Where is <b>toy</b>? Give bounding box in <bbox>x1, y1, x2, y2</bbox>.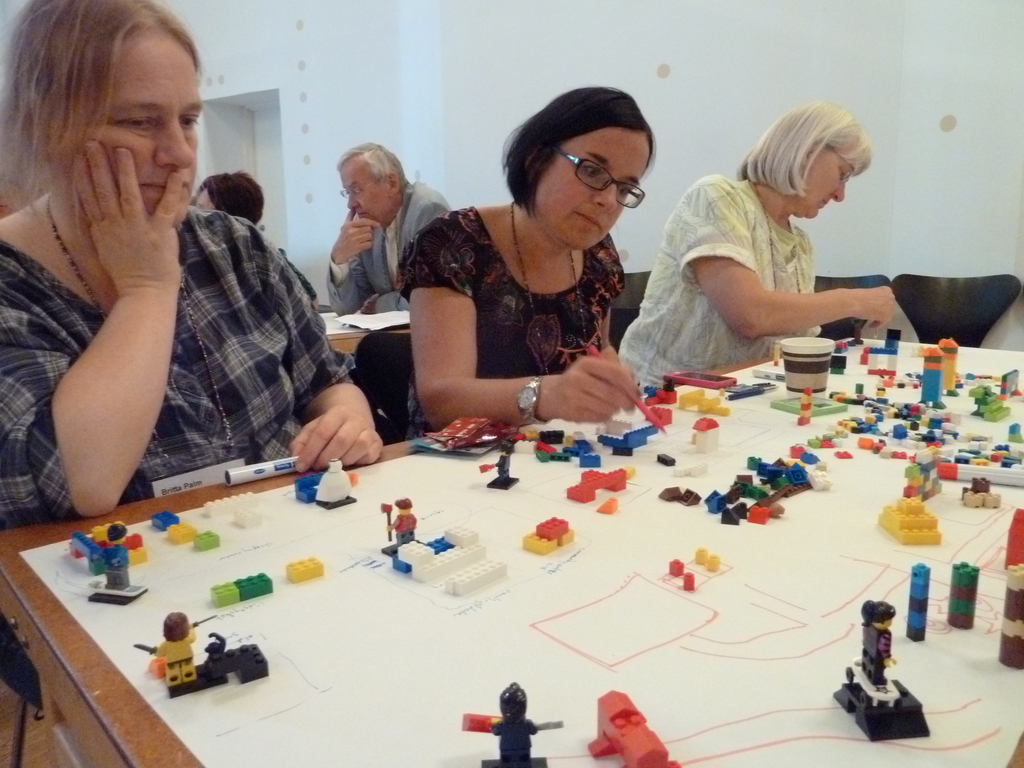
<bbox>927, 335, 965, 396</bbox>.
